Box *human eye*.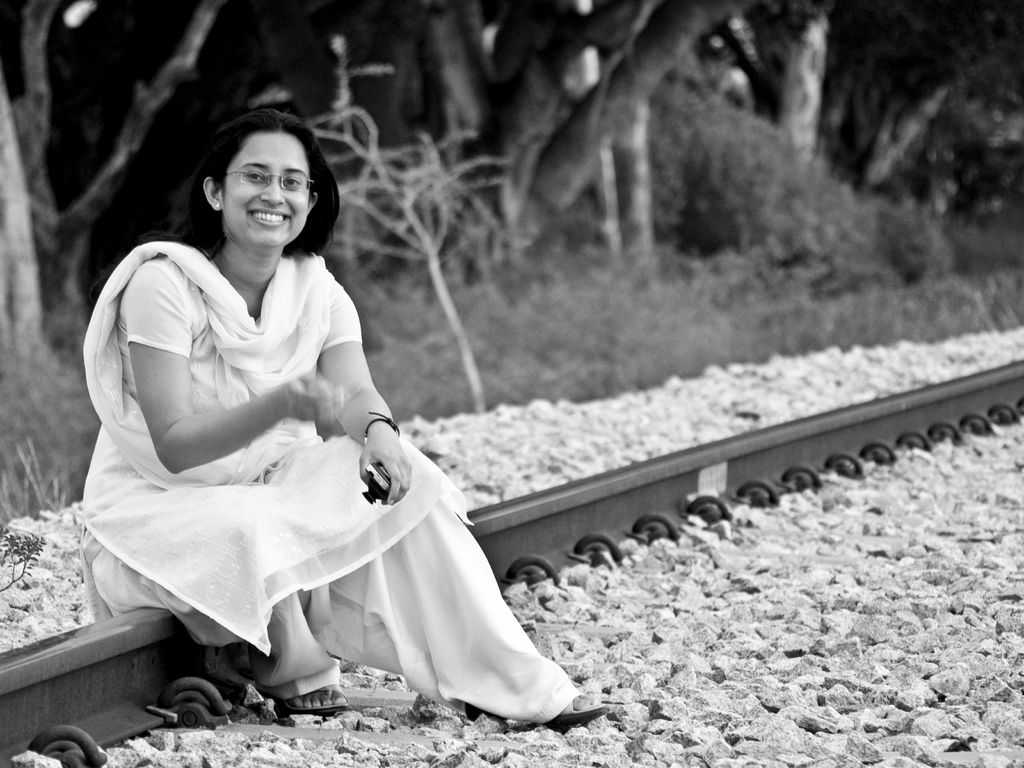
<region>236, 169, 267, 188</region>.
